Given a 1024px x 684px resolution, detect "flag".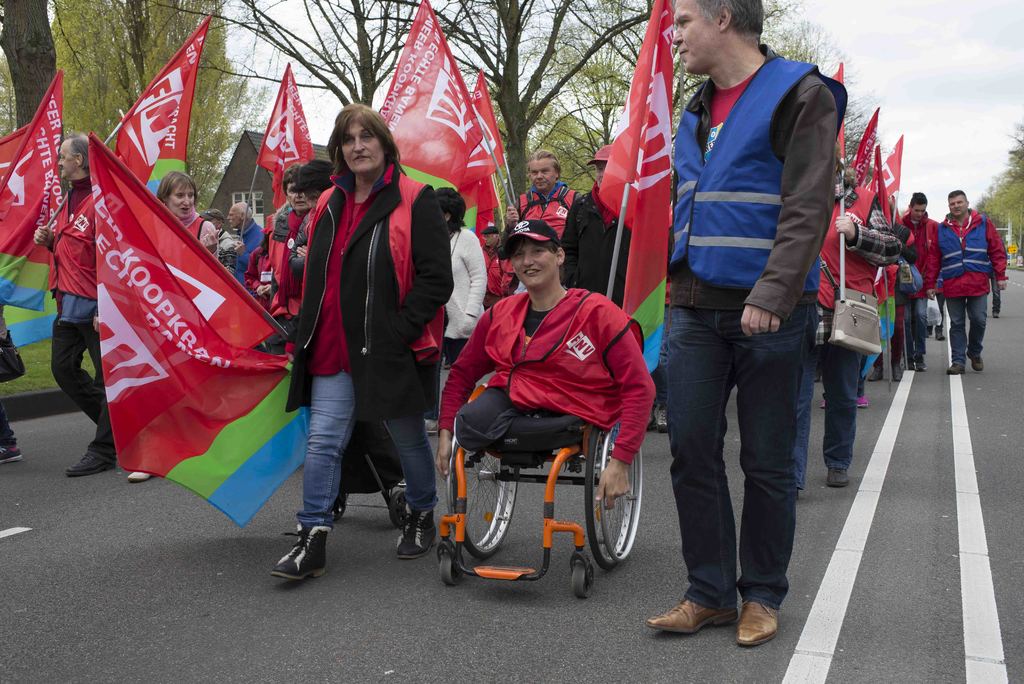
<region>252, 60, 318, 213</region>.
